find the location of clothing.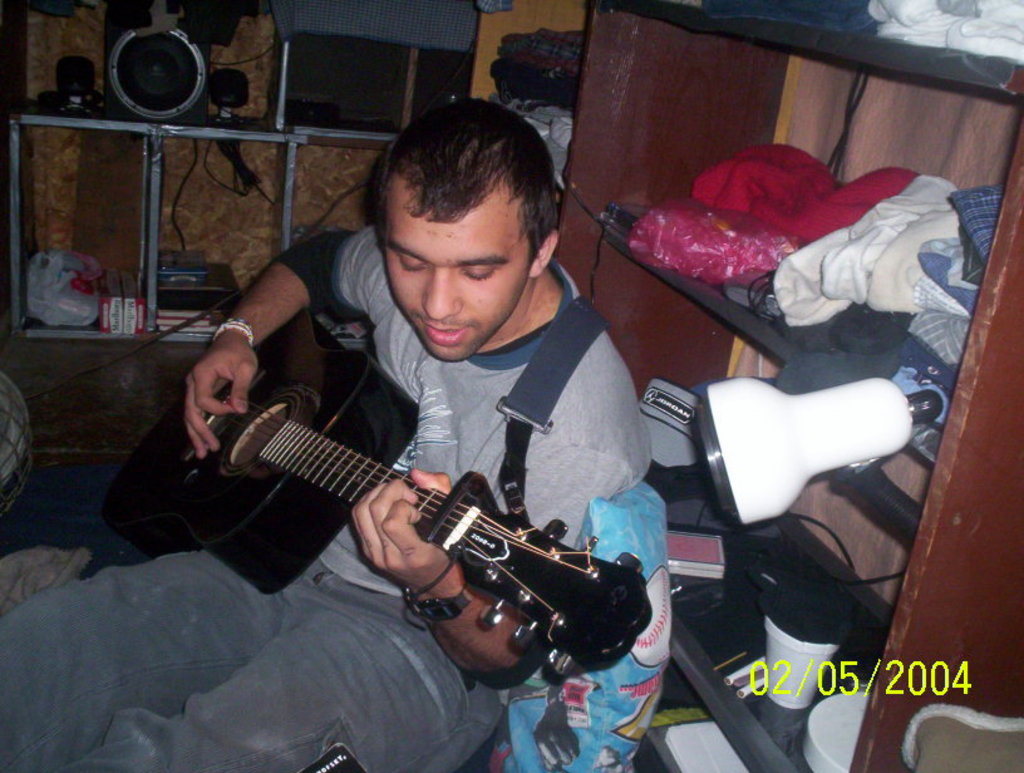
Location: x1=0, y1=226, x2=651, y2=772.
